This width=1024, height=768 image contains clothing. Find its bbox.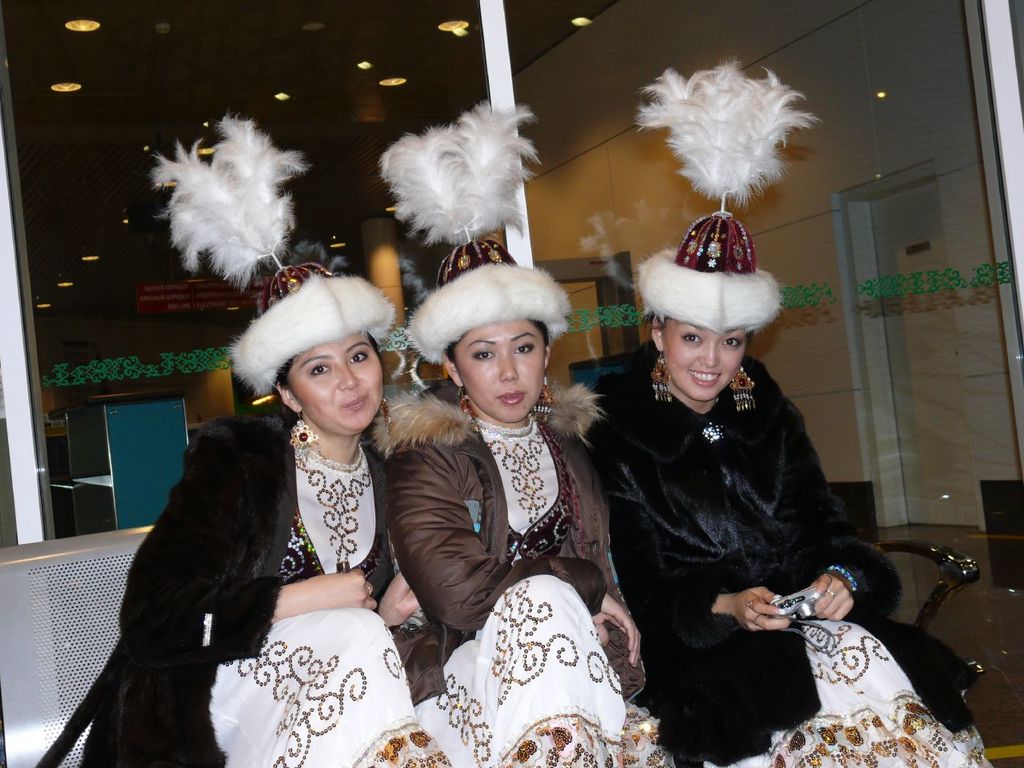
{"left": 351, "top": 366, "right": 671, "bottom": 767}.
